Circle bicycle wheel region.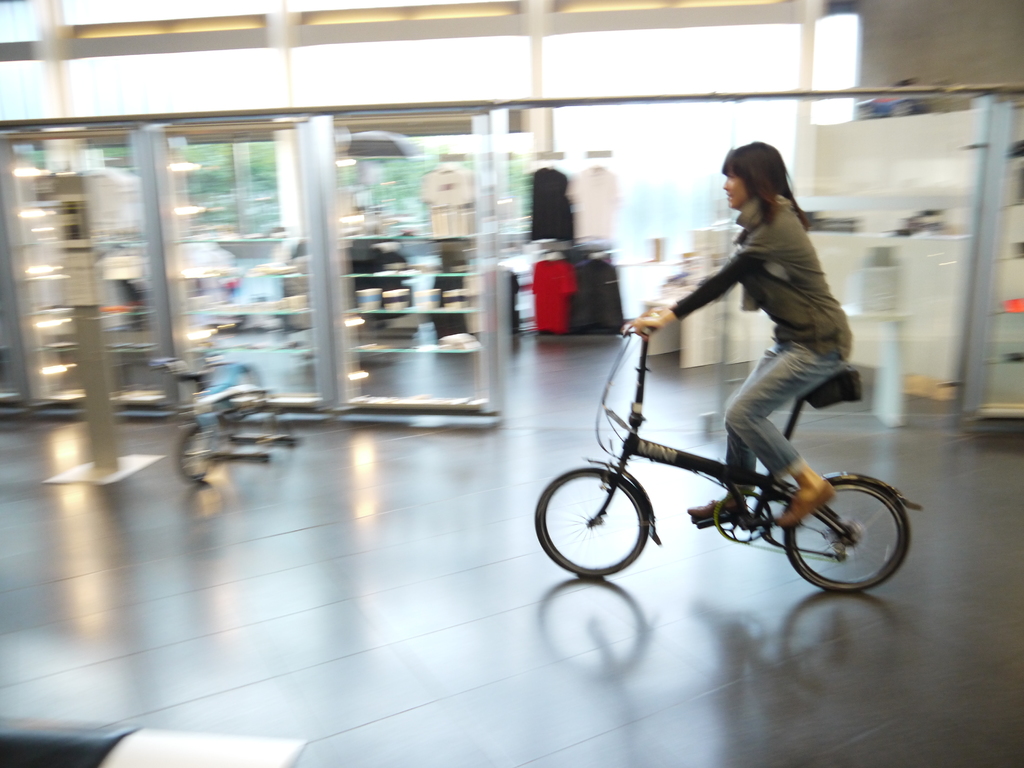
Region: 787,474,911,595.
